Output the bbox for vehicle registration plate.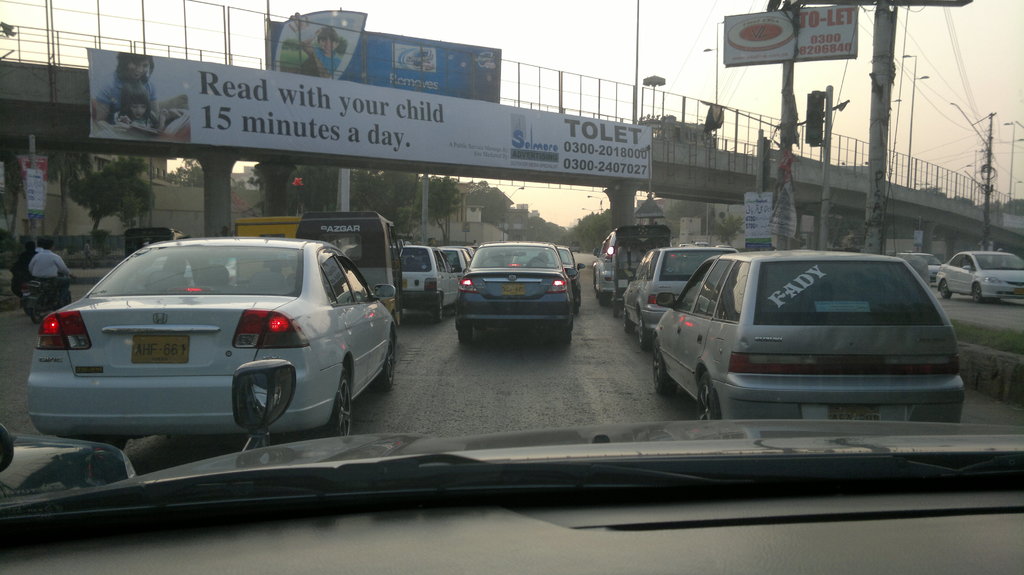
{"x1": 829, "y1": 402, "x2": 883, "y2": 420}.
